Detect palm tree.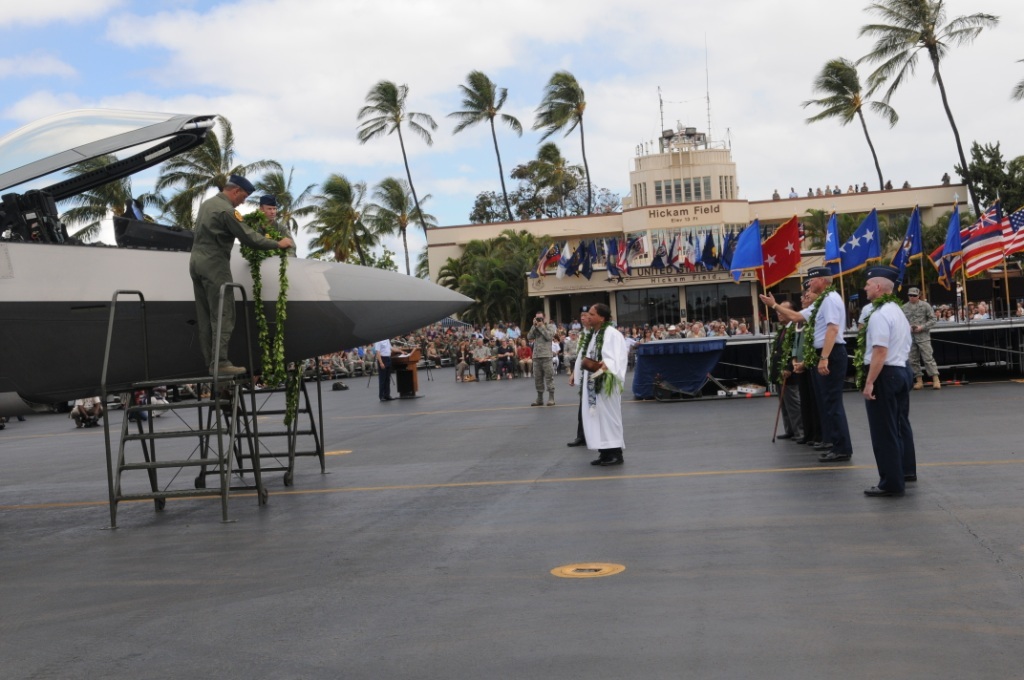
Detected at left=530, top=67, right=591, bottom=219.
